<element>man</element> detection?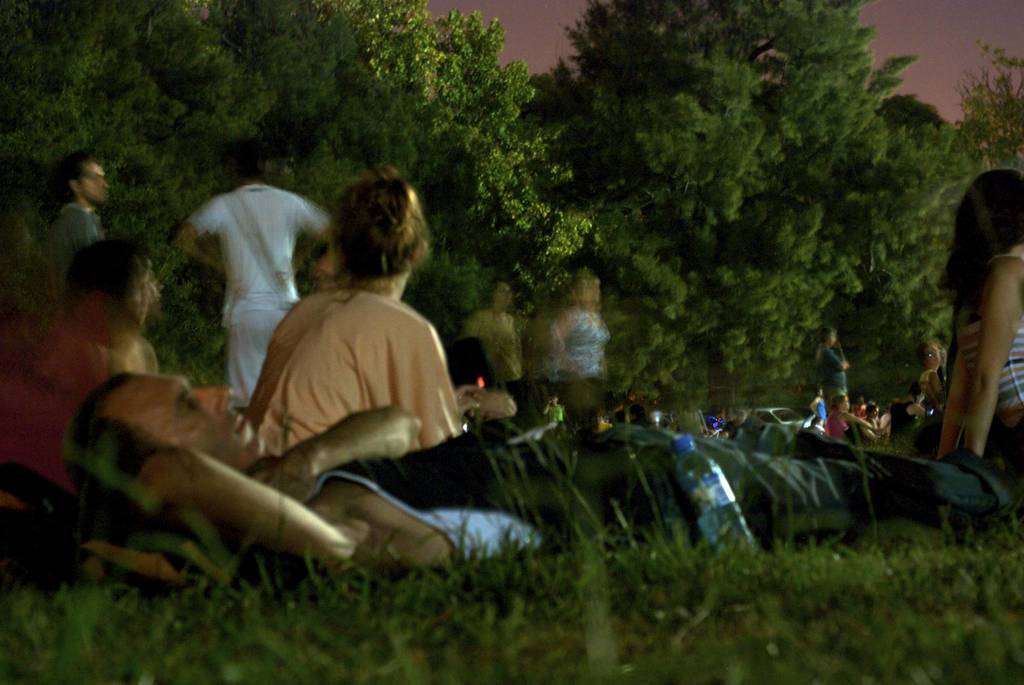
[x1=167, y1=173, x2=328, y2=436]
